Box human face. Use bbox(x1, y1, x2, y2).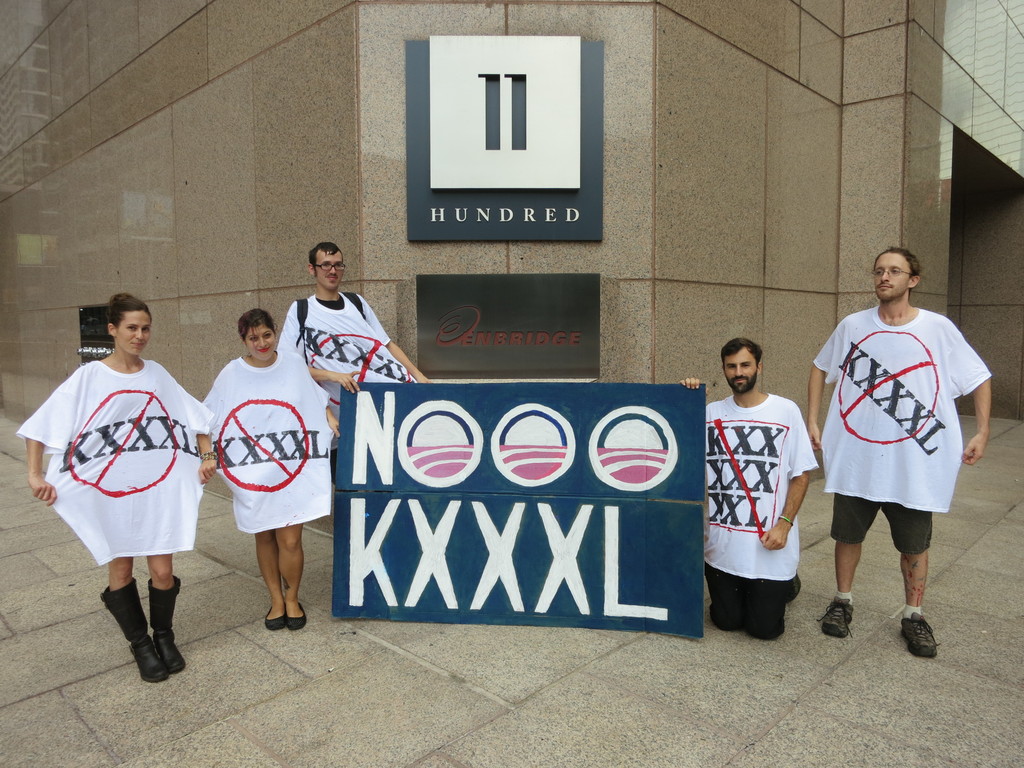
bbox(317, 245, 346, 294).
